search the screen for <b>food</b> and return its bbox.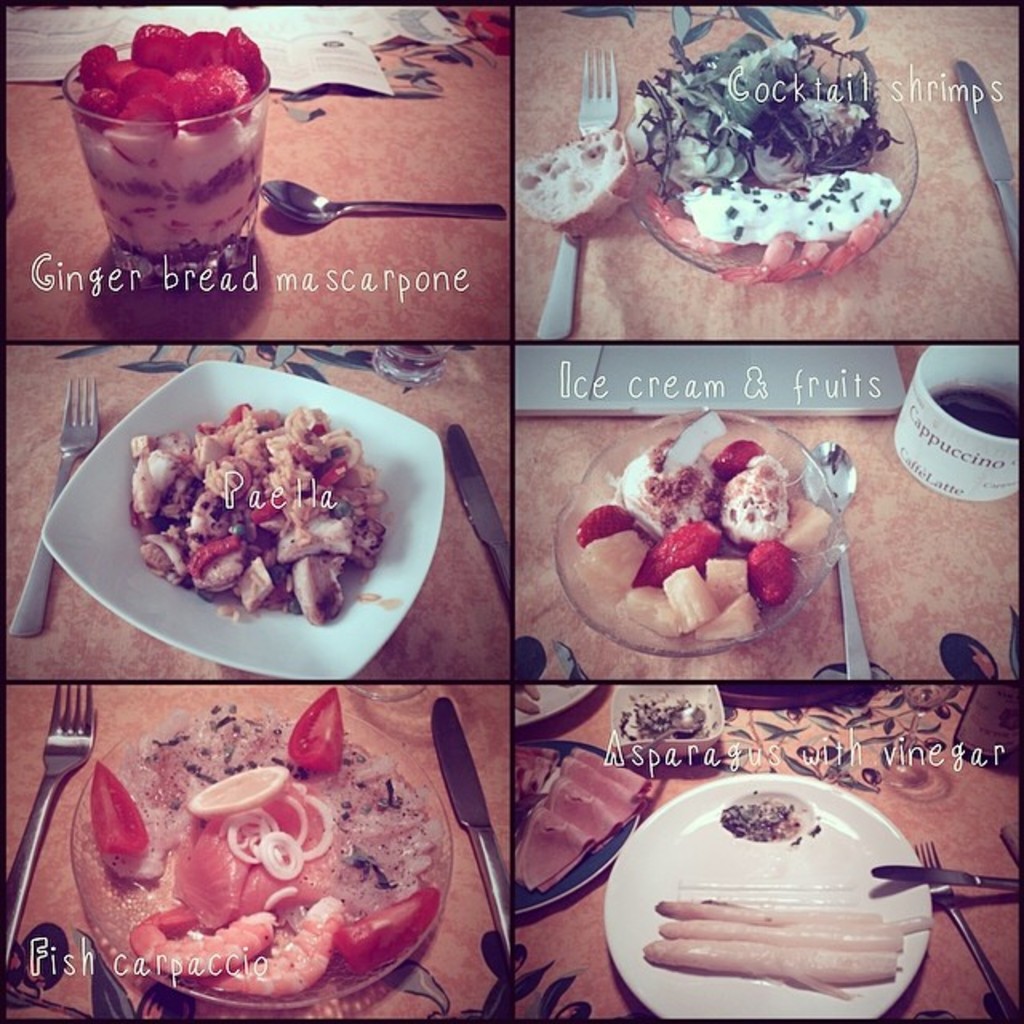
Found: [514, 749, 648, 898].
